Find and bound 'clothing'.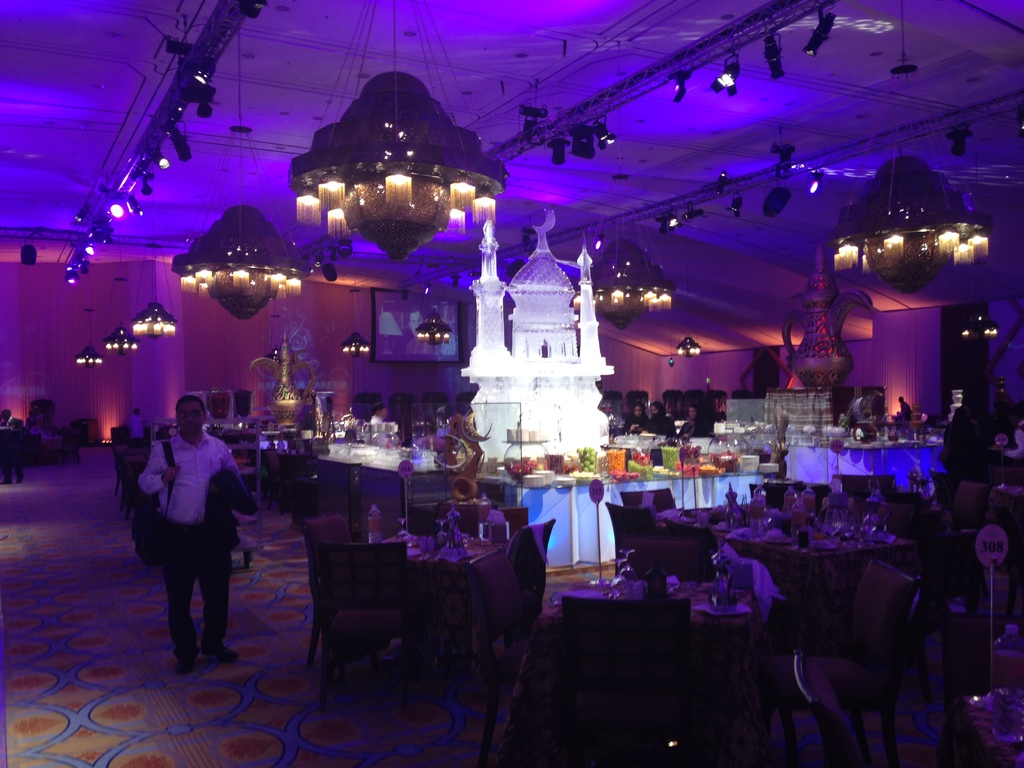
Bound: bbox=[126, 403, 241, 654].
